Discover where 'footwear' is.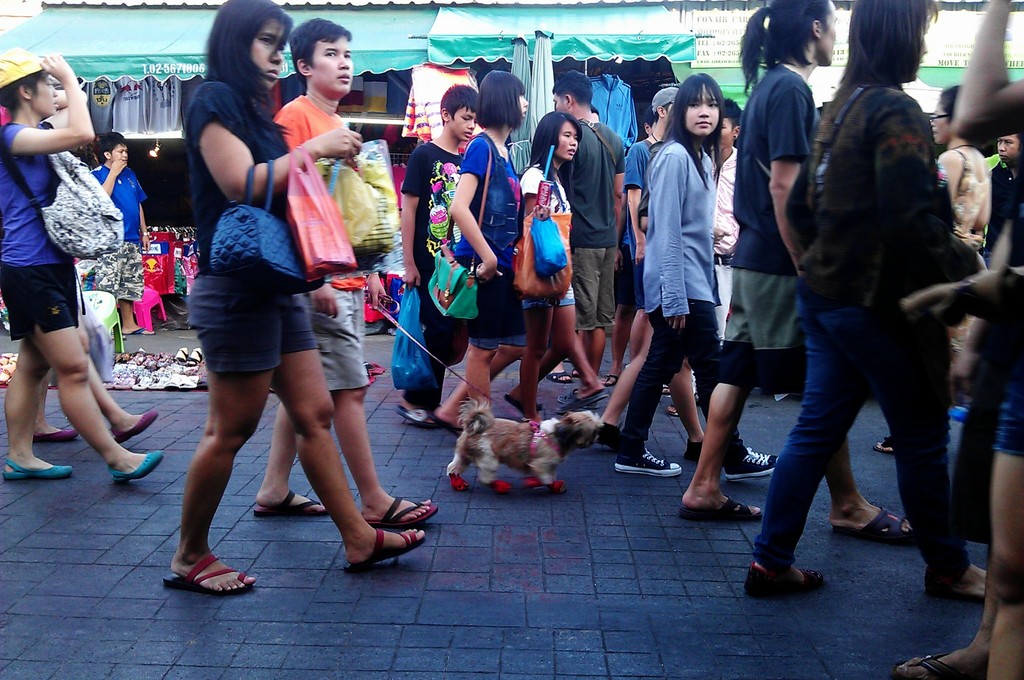
Discovered at bbox=[677, 487, 765, 525].
